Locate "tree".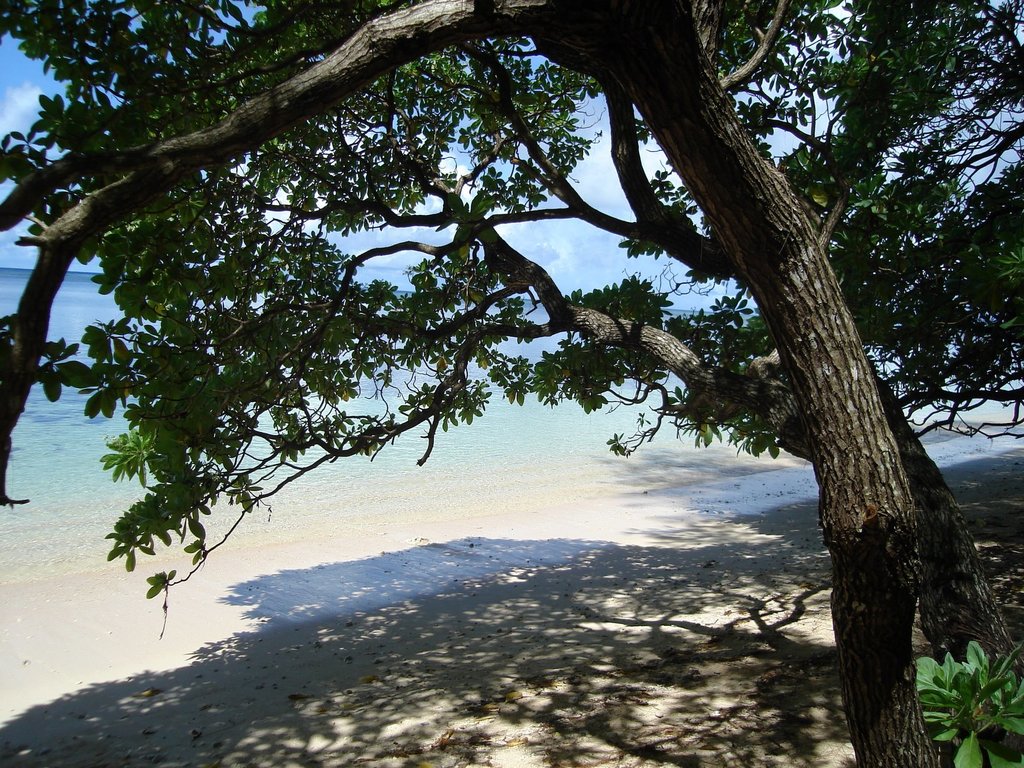
Bounding box: 0, 0, 1023, 767.
